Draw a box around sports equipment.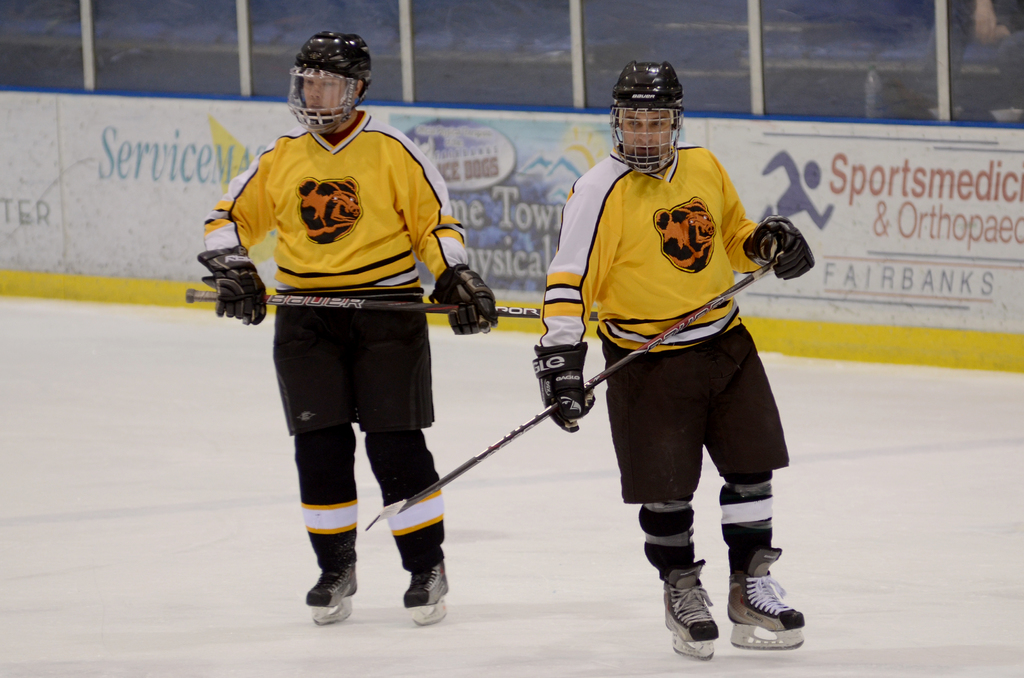
(726,546,807,649).
